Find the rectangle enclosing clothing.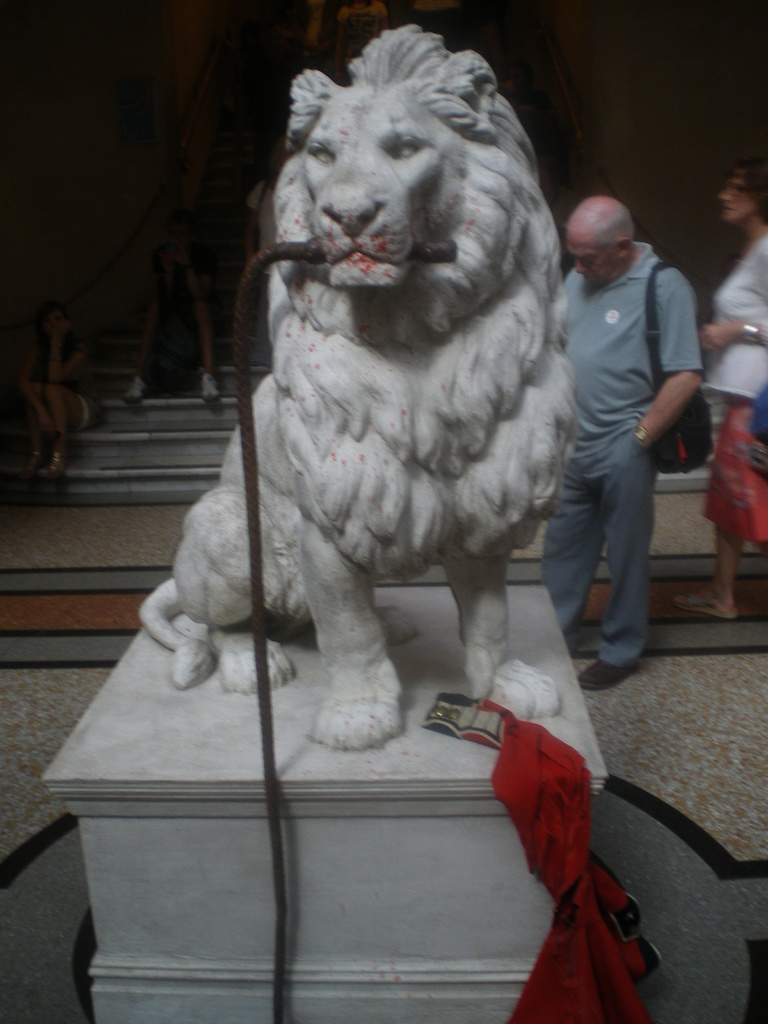
rect(696, 232, 767, 540).
